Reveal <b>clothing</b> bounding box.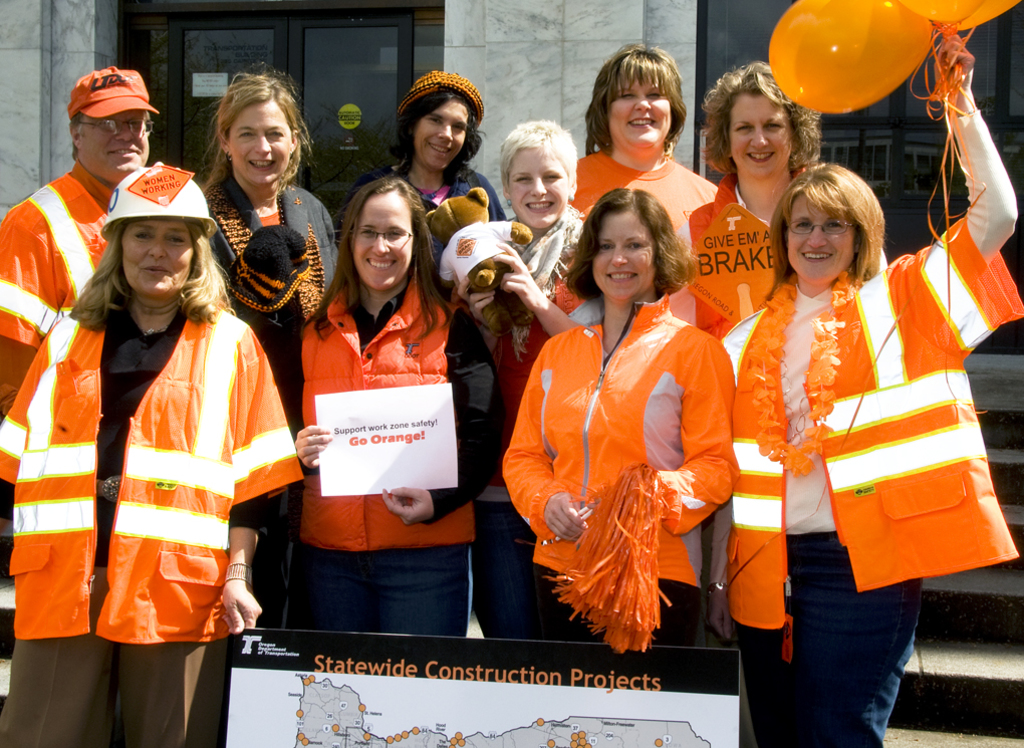
Revealed: 376/146/524/235.
